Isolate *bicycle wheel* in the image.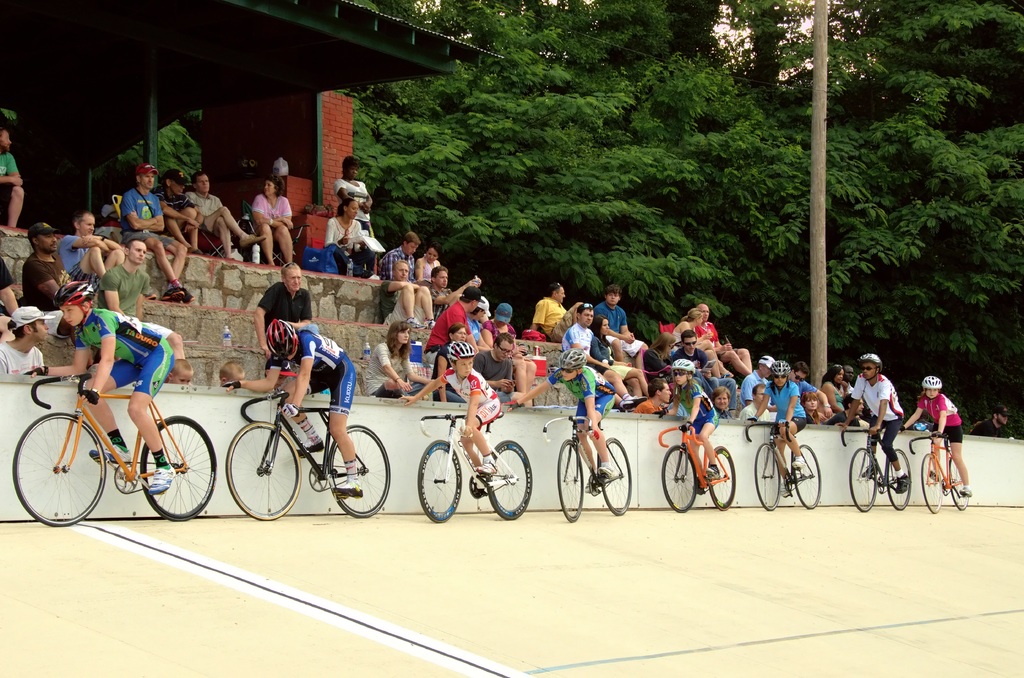
Isolated region: x1=488 y1=440 x2=533 y2=519.
